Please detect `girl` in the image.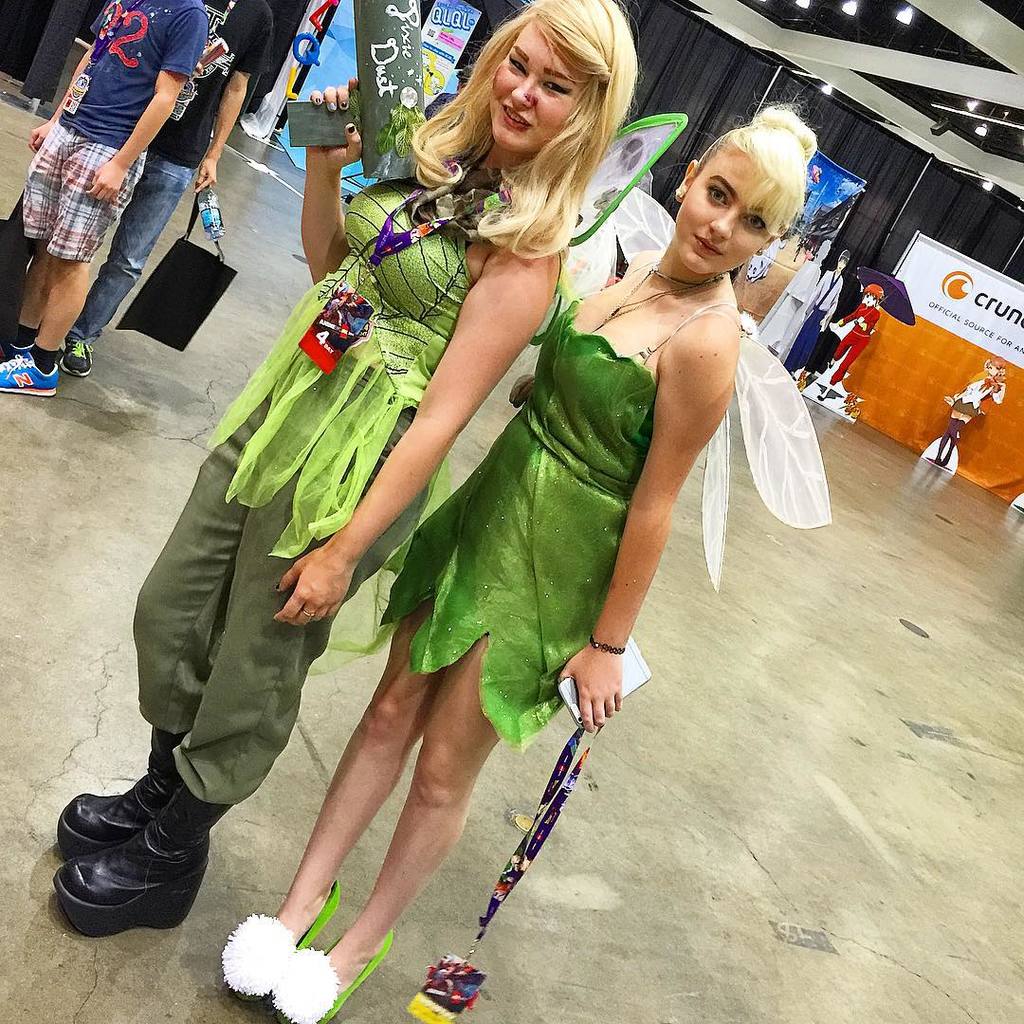
[x1=218, y1=98, x2=820, y2=1023].
